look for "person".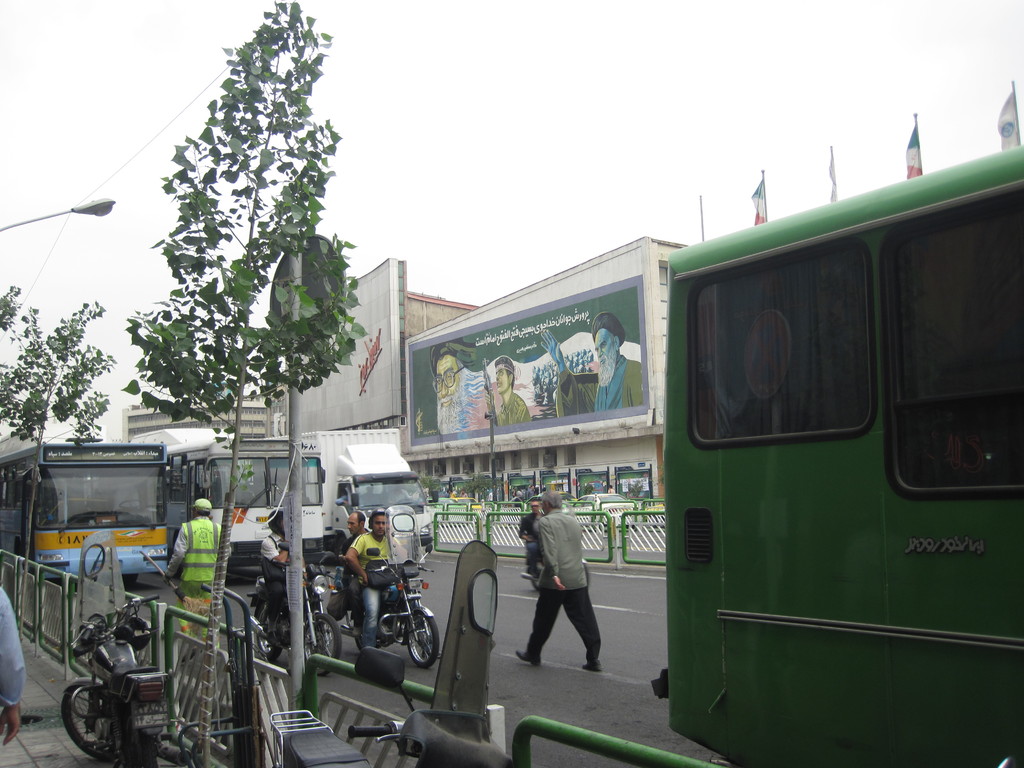
Found: bbox=[486, 358, 529, 426].
